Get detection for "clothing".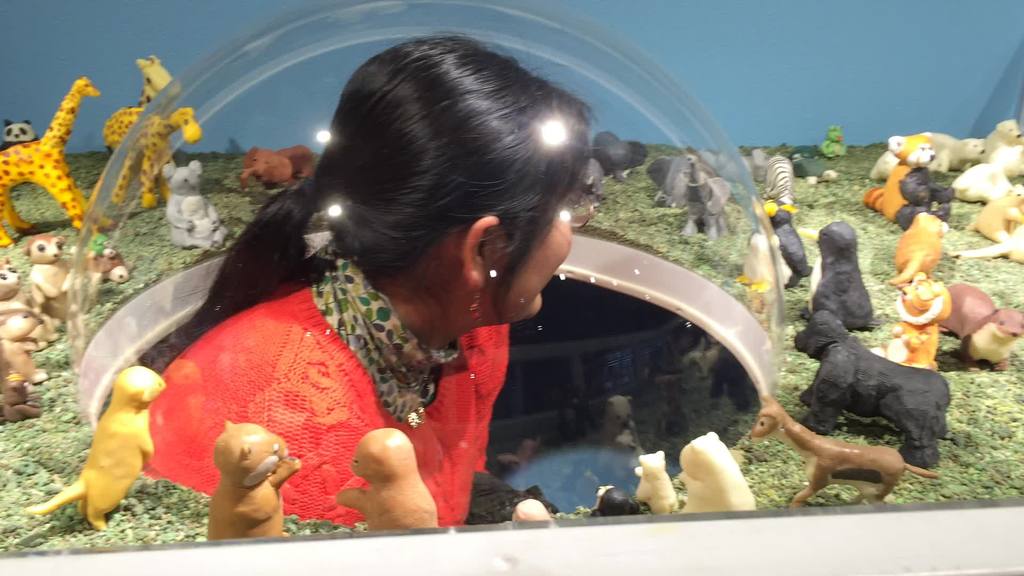
Detection: (105, 233, 564, 506).
